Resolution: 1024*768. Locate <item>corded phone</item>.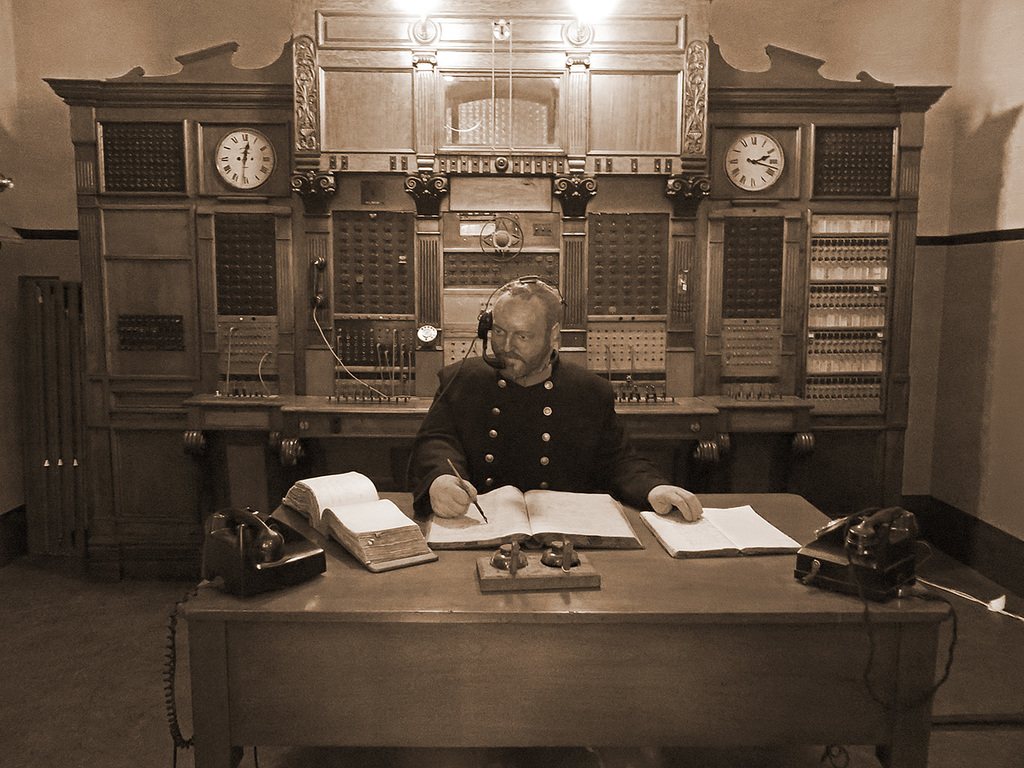
[201,511,331,586].
